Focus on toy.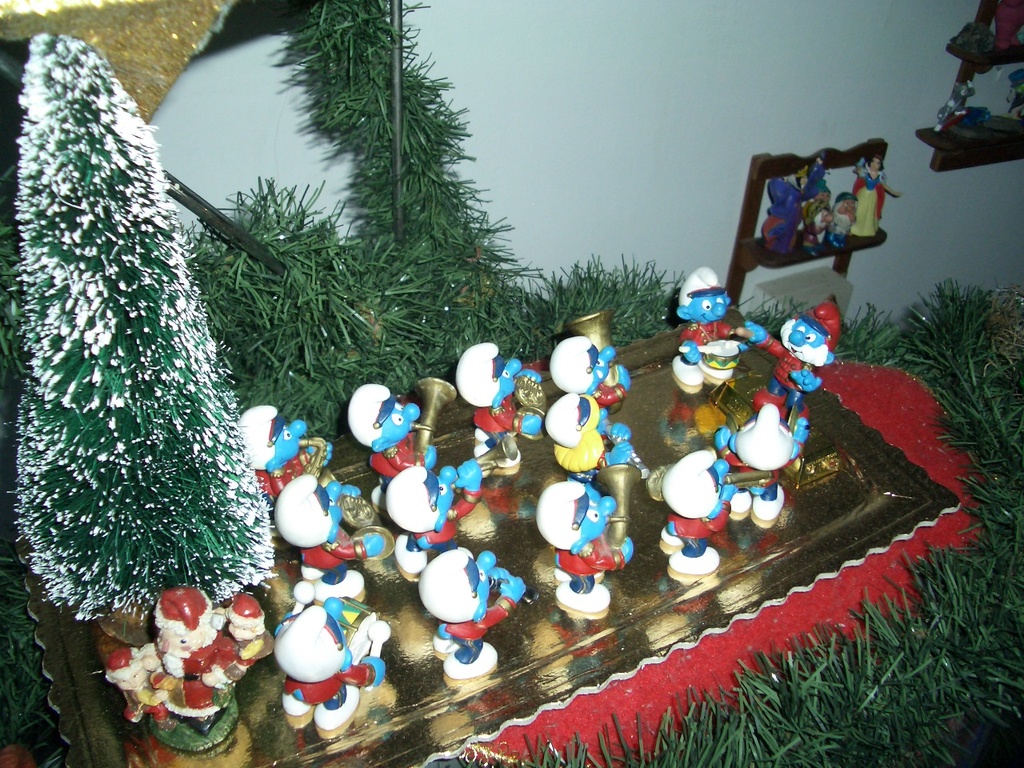
Focused at locate(821, 185, 865, 249).
